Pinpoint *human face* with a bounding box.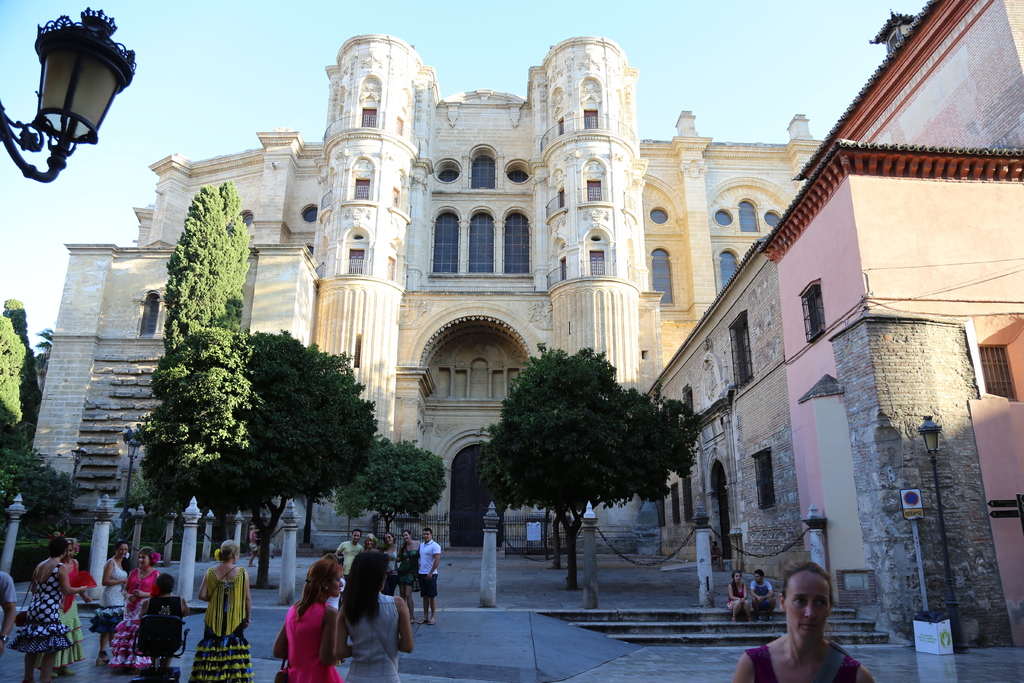
bbox=[66, 537, 77, 563].
